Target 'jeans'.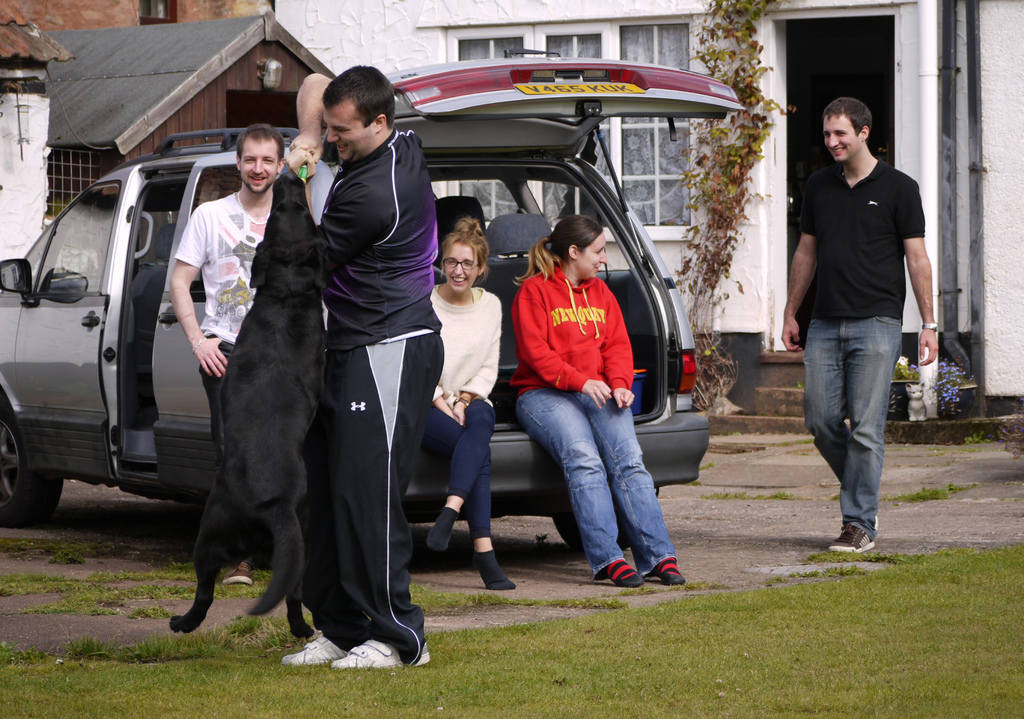
Target region: [x1=192, y1=338, x2=231, y2=448].
